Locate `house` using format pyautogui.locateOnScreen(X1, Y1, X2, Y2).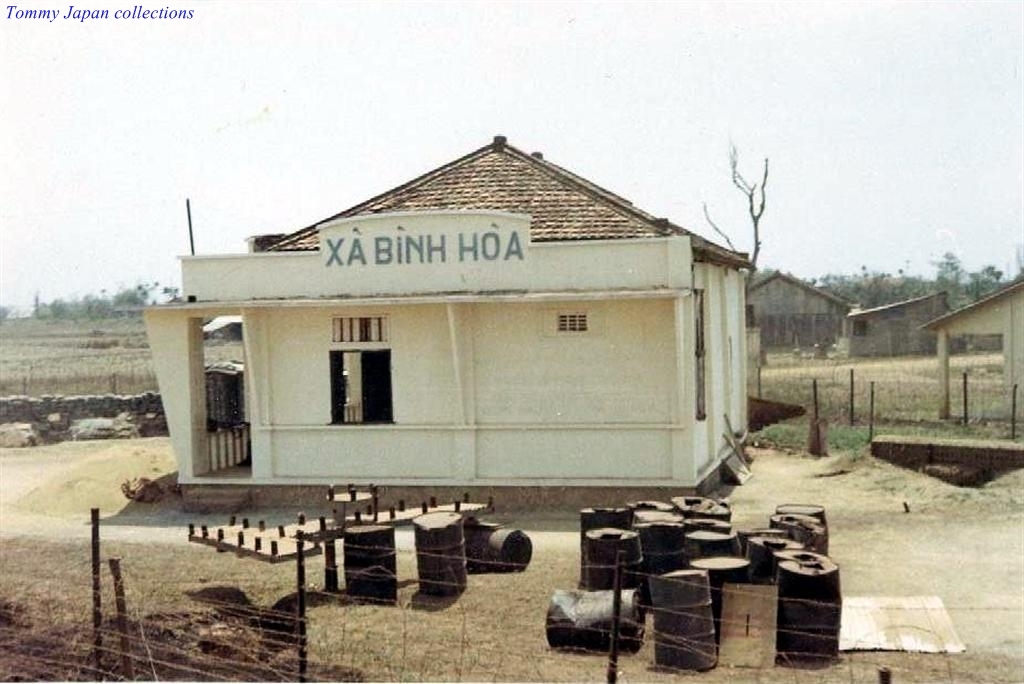
pyautogui.locateOnScreen(846, 281, 958, 362).
